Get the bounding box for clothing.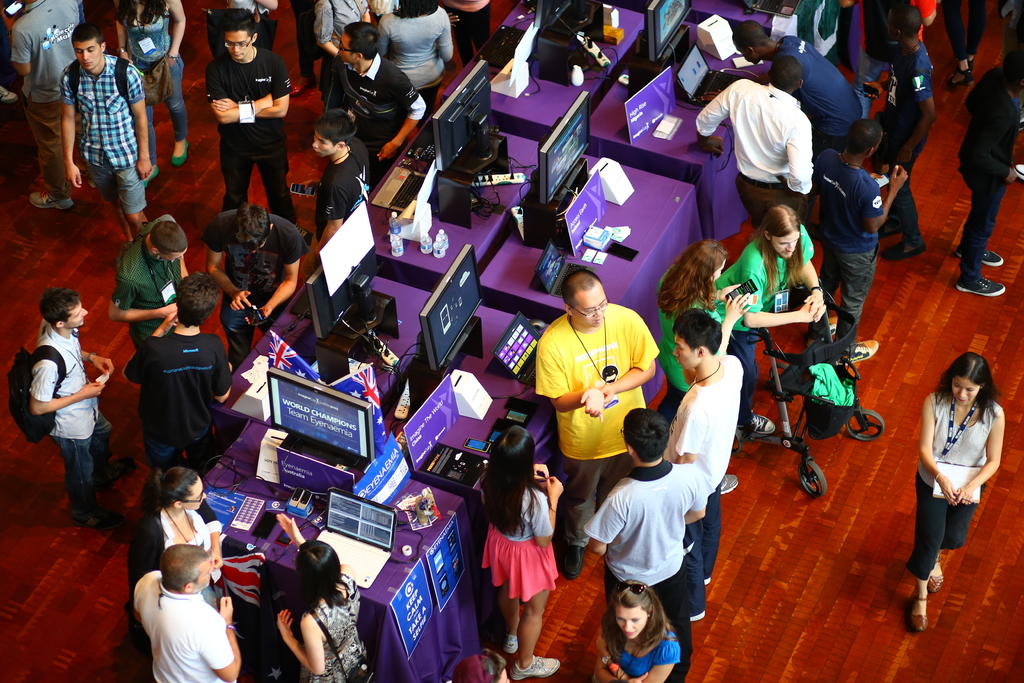
[left=375, top=2, right=452, bottom=99].
